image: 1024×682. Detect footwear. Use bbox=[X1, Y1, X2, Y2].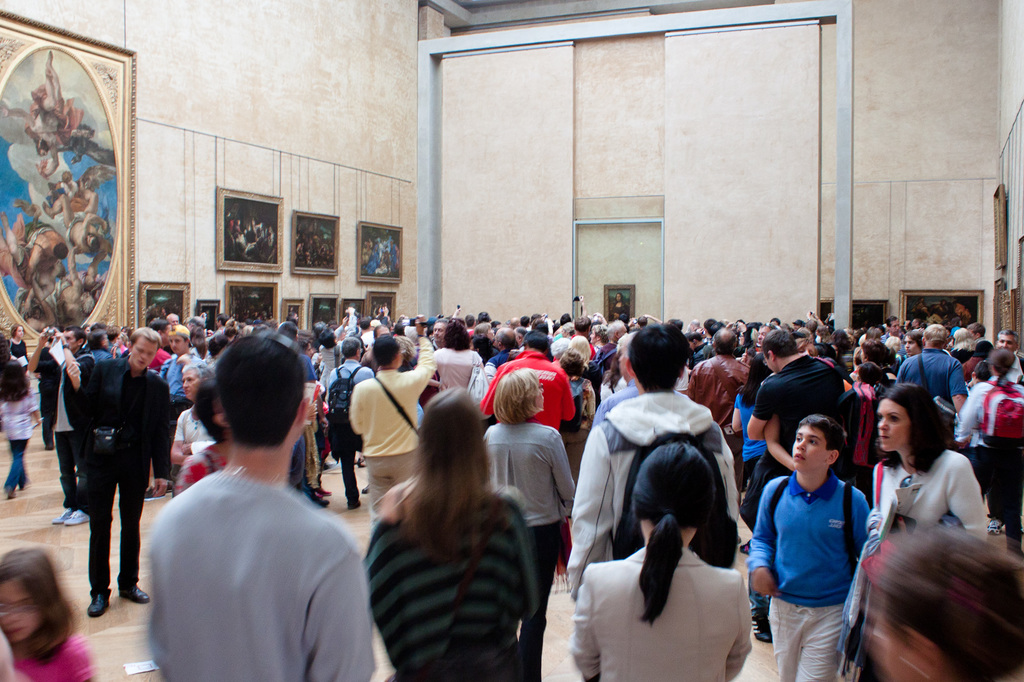
bbox=[349, 498, 357, 509].
